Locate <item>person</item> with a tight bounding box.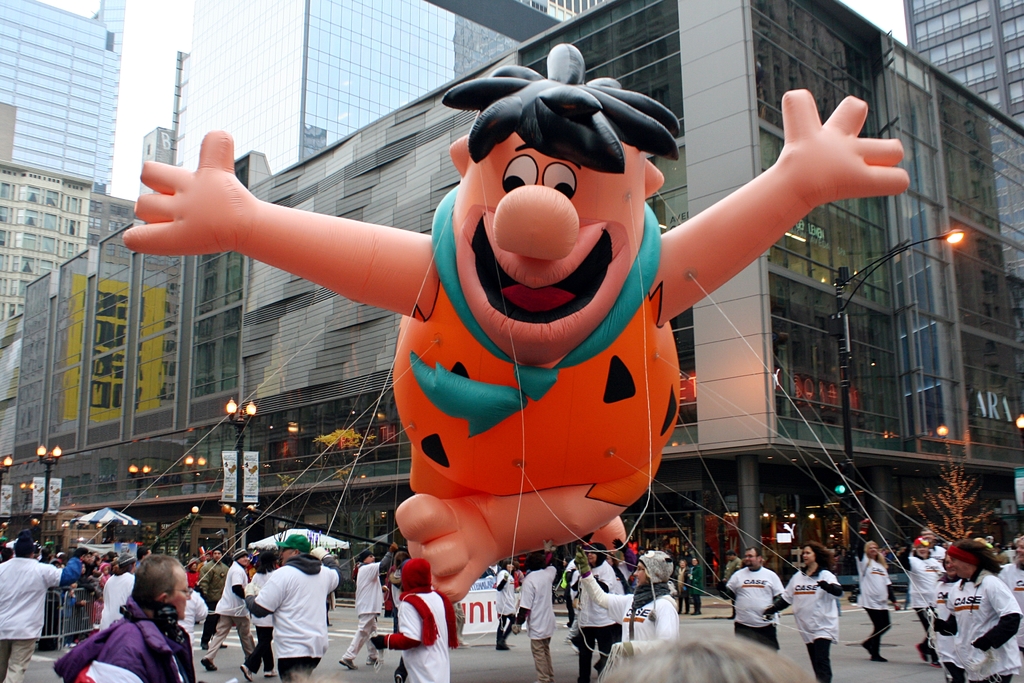
[x1=243, y1=535, x2=341, y2=682].
